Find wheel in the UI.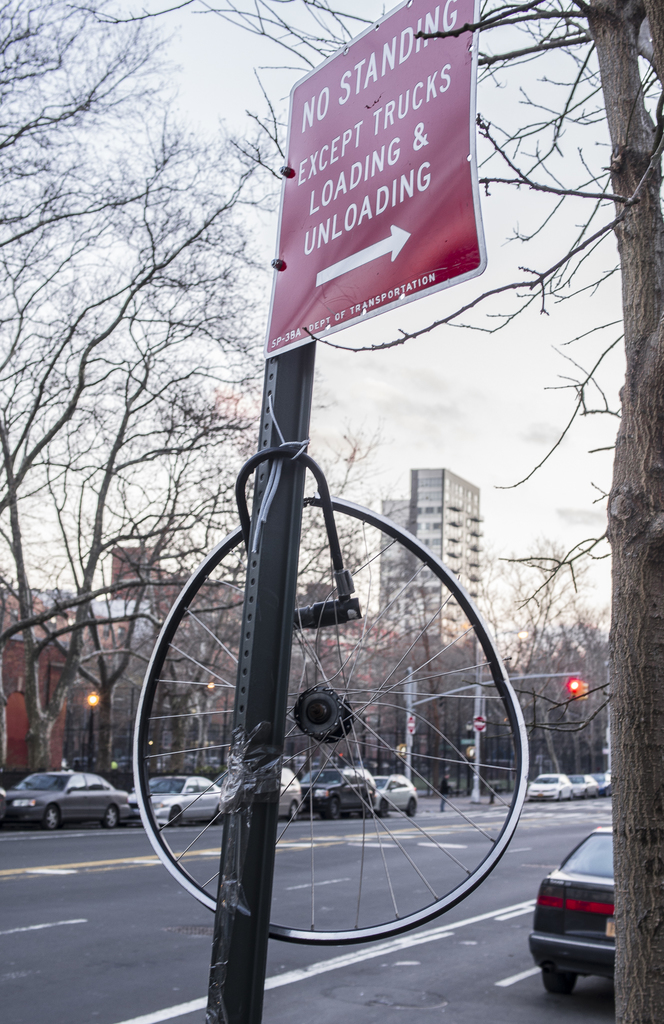
UI element at box=[47, 806, 60, 830].
